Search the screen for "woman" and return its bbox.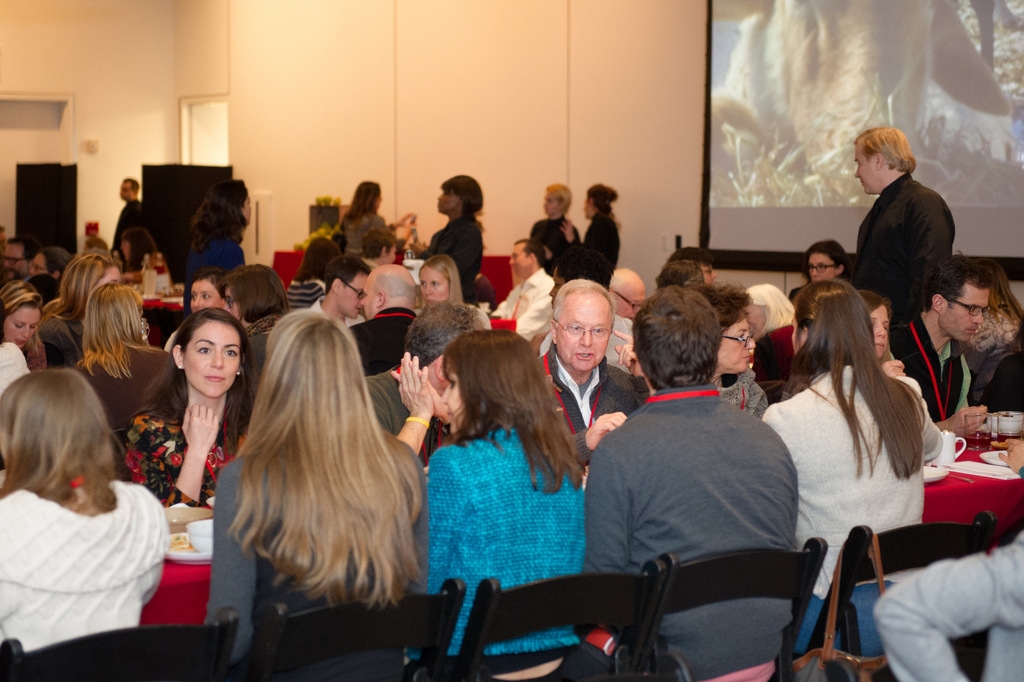
Found: Rect(694, 280, 767, 412).
